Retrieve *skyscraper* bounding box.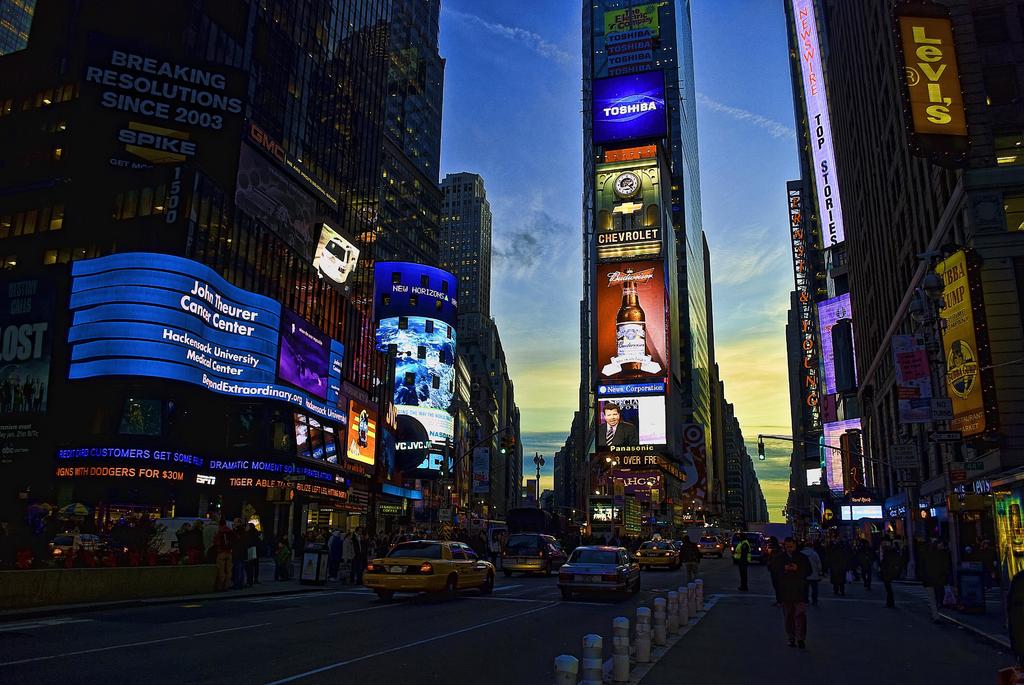
Bounding box: [x1=776, y1=1, x2=1018, y2=670].
